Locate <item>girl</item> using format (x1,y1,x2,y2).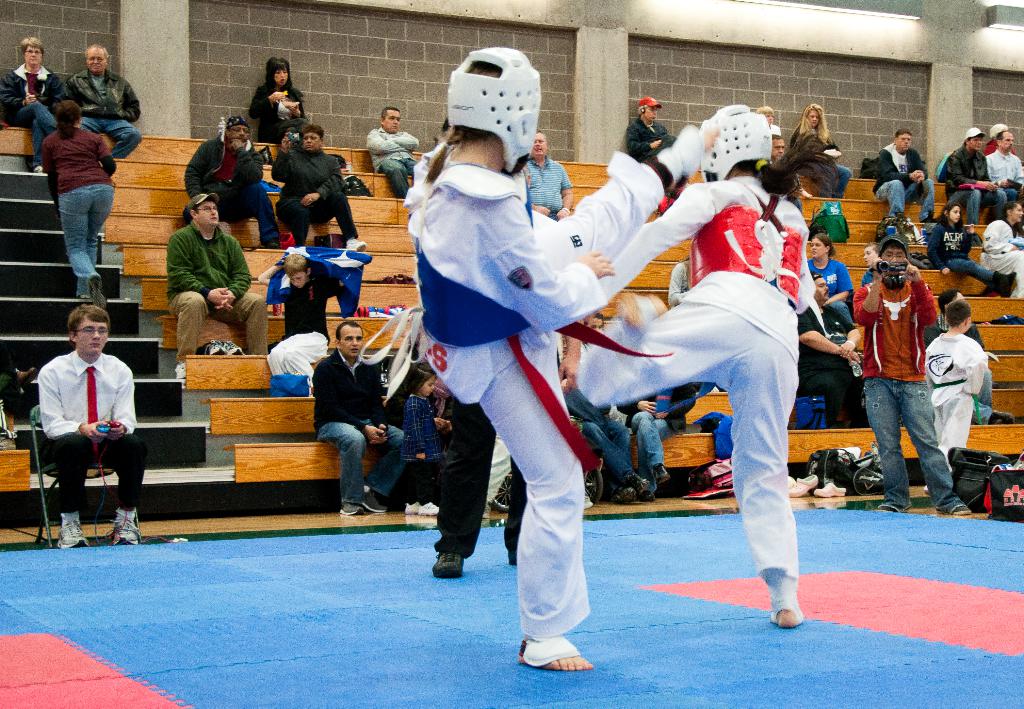
(928,204,1011,298).
